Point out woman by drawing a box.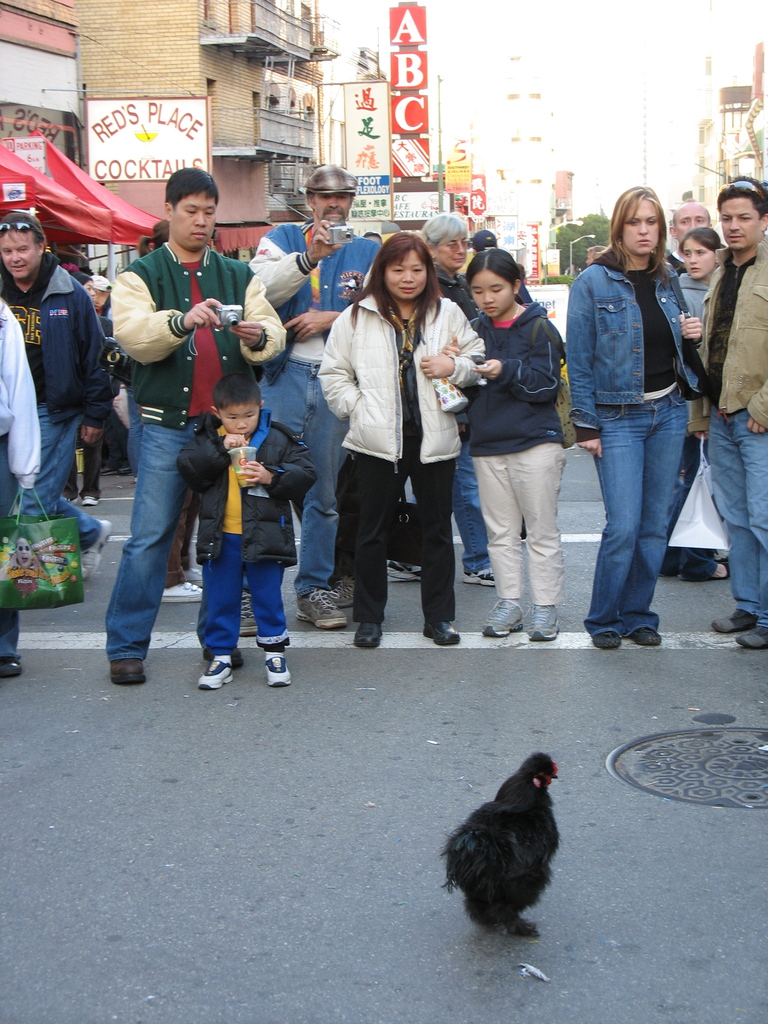
386, 211, 499, 586.
